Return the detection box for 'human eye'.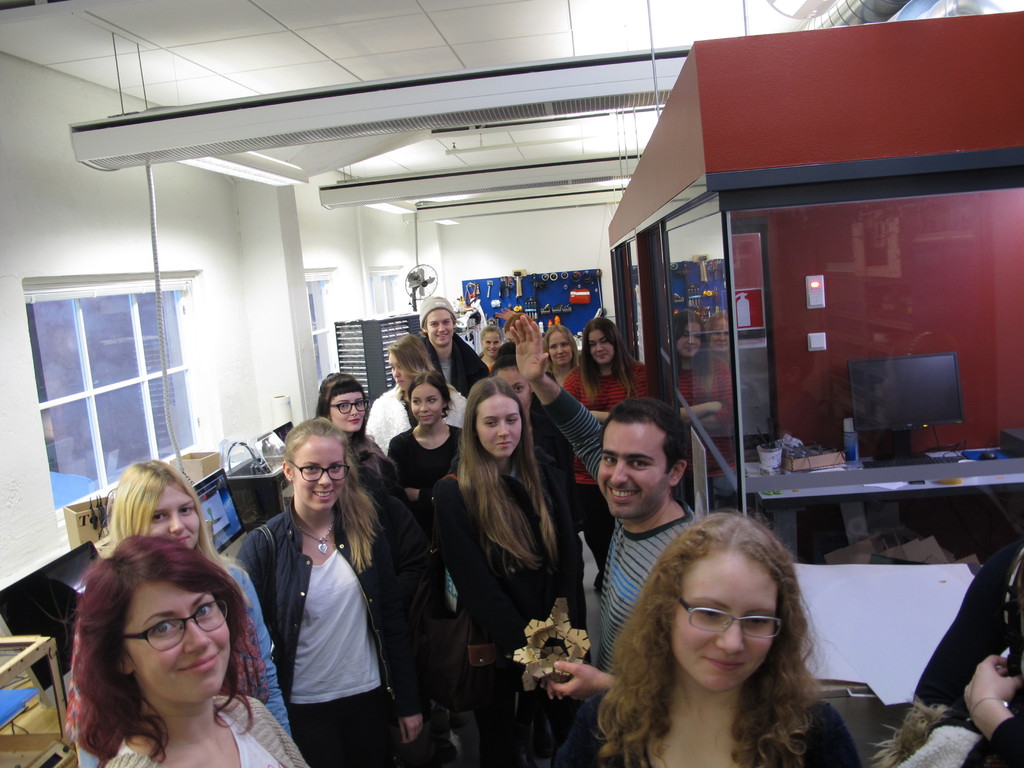
x1=148, y1=620, x2=179, y2=637.
